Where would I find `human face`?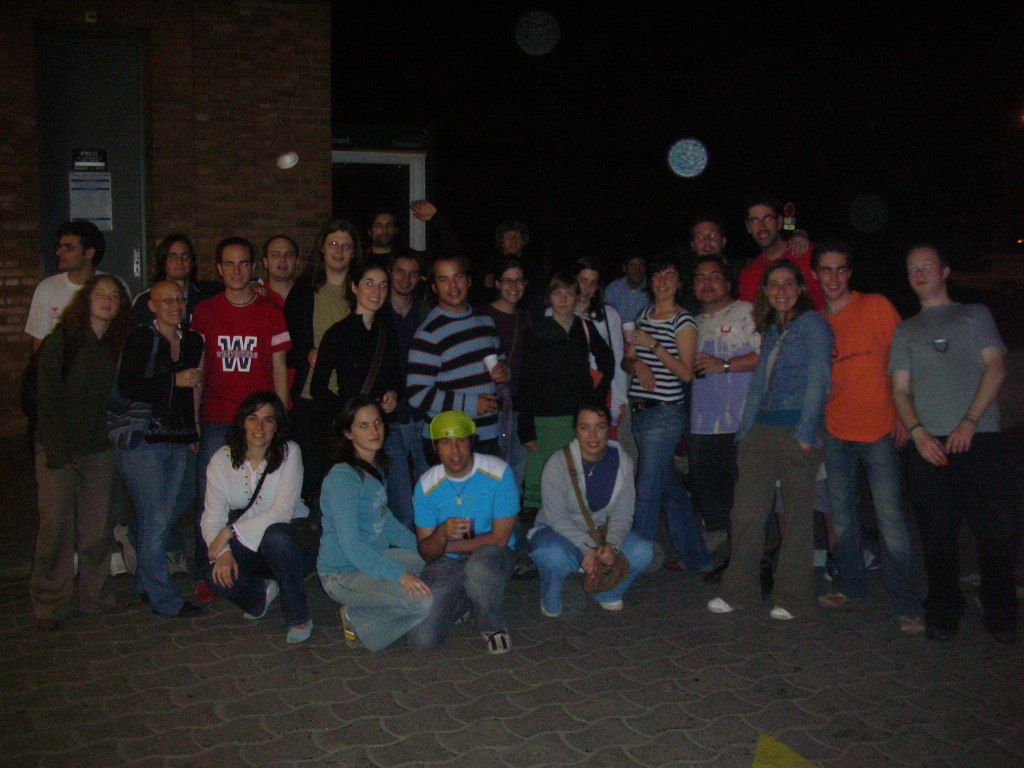
At {"left": 575, "top": 268, "right": 600, "bottom": 302}.
